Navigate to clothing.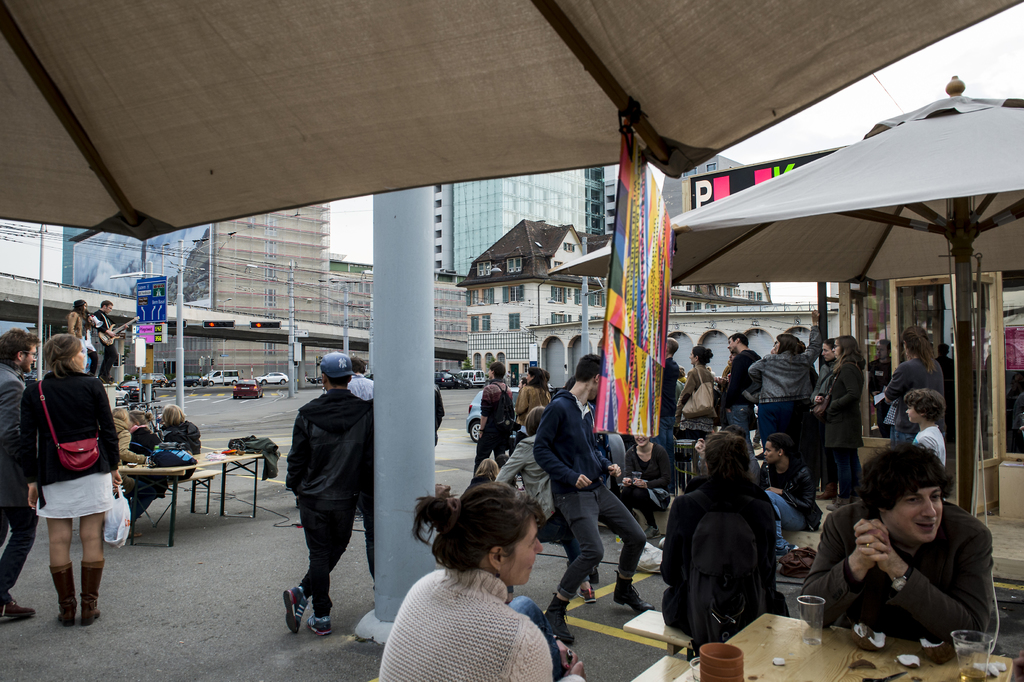
Navigation target: bbox(517, 385, 554, 427).
